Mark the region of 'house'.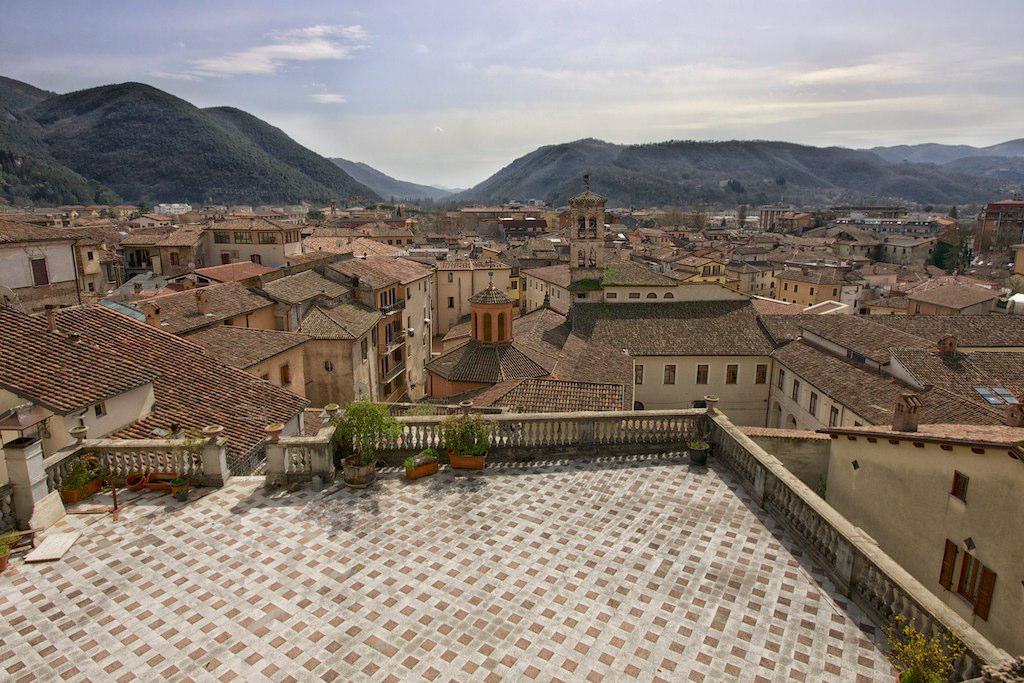
Region: detection(572, 301, 777, 426).
